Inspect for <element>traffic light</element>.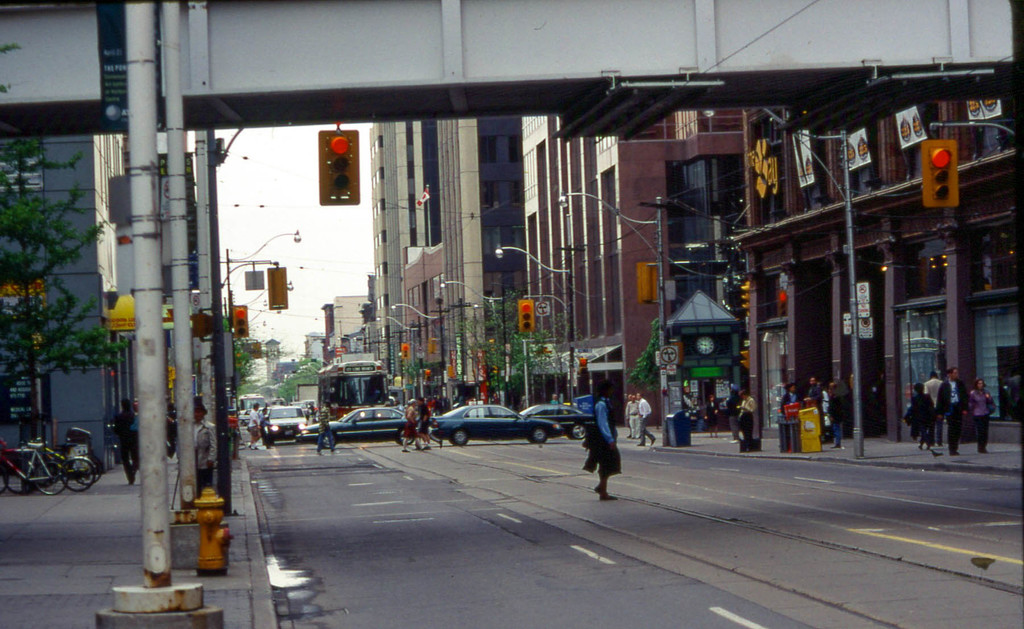
Inspection: 488/340/496/374.
